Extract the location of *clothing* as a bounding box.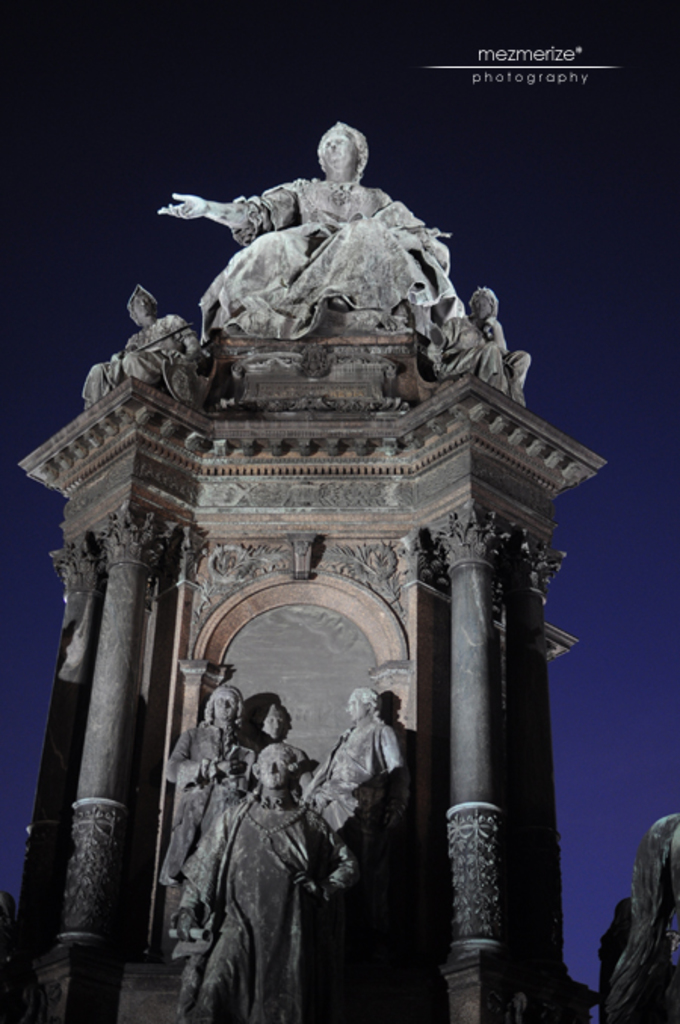
pyautogui.locateOnScreen(196, 178, 435, 325).
